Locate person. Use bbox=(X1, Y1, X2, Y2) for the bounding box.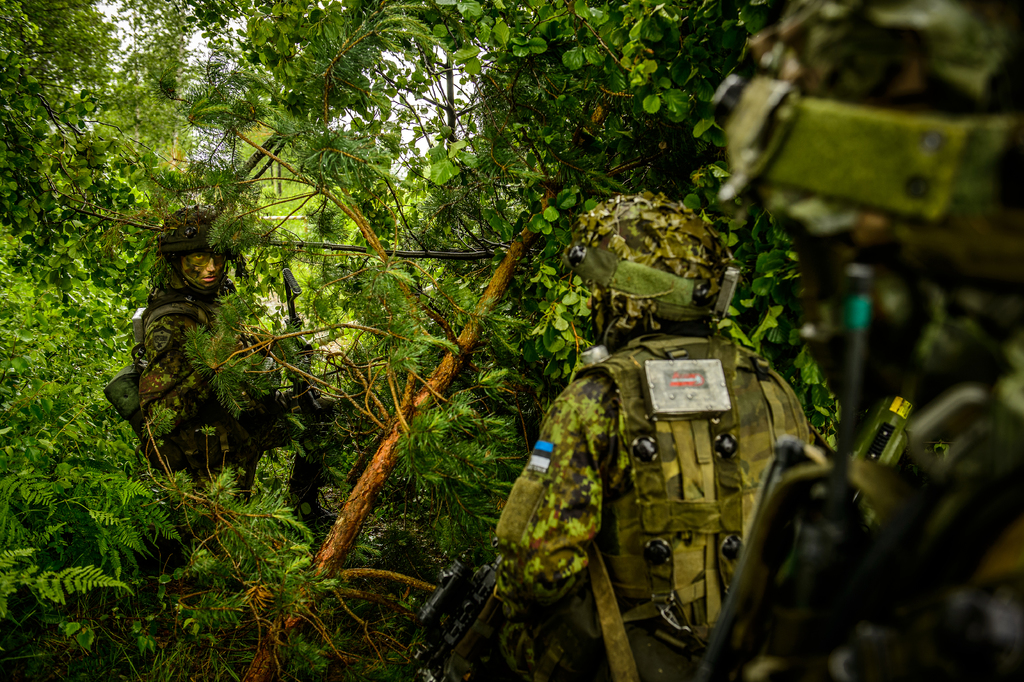
bbox=(715, 0, 1023, 681).
